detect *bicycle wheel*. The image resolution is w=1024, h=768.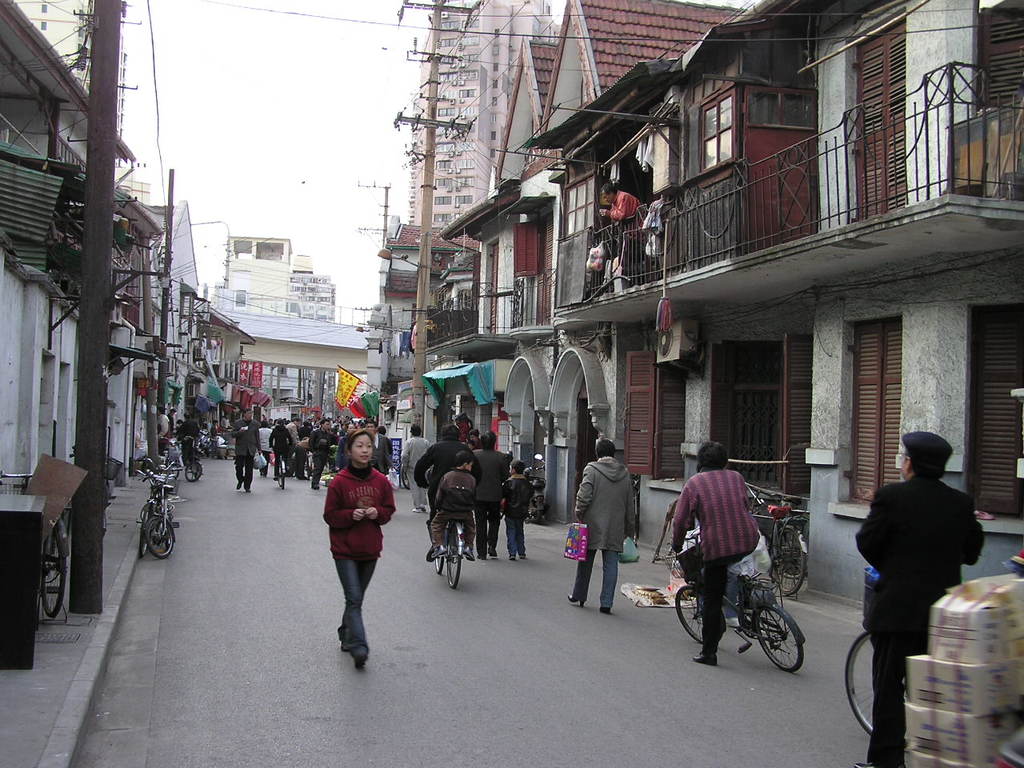
(444,526,462,592).
